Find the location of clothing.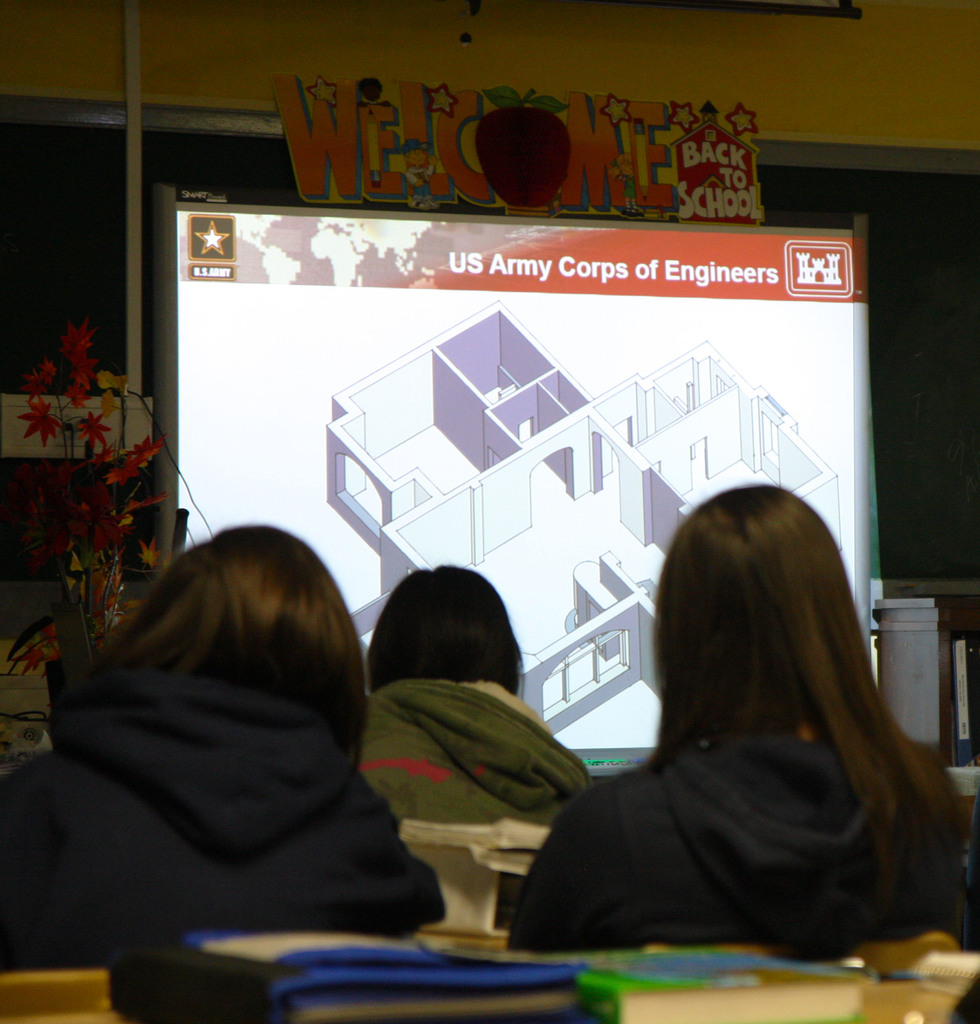
Location: 16,559,463,987.
